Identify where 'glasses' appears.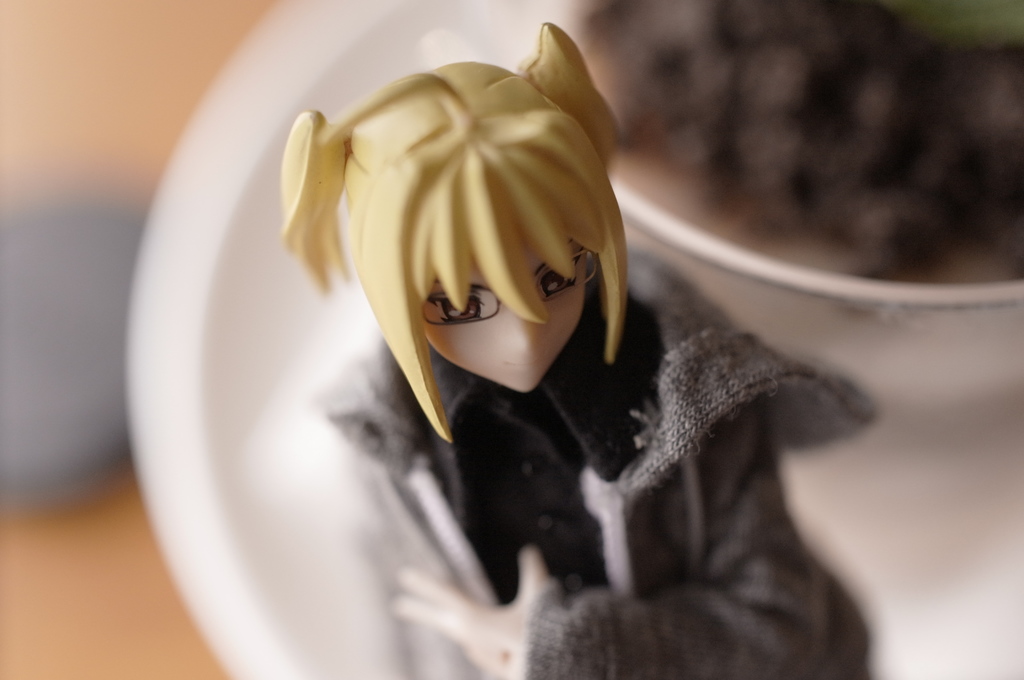
Appears at x1=420 y1=246 x2=596 y2=327.
